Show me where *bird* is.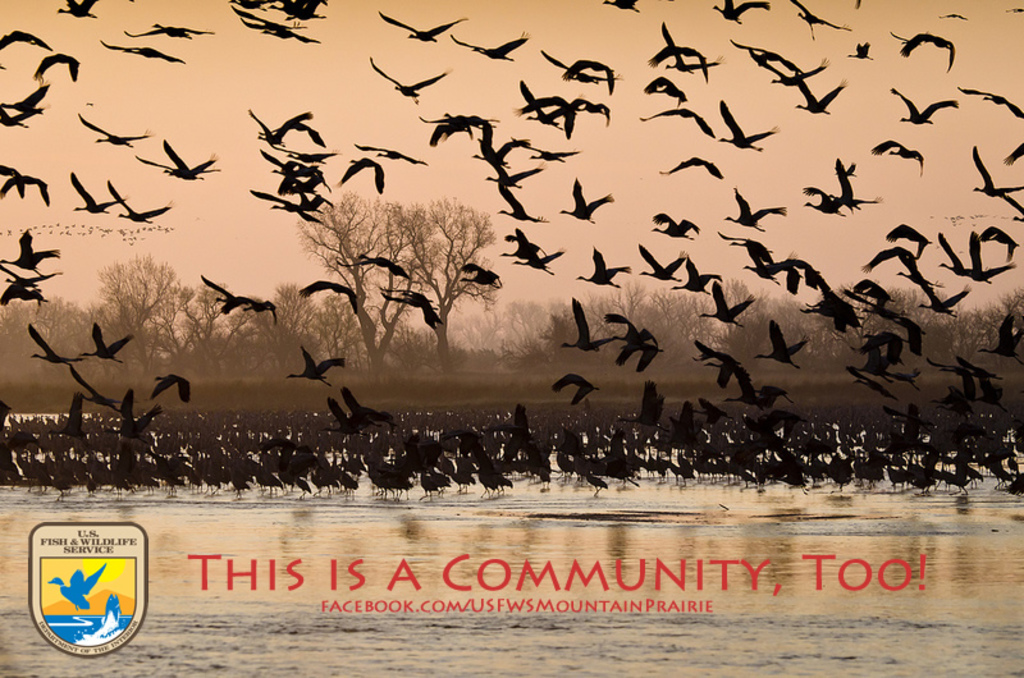
*bird* is at 557, 175, 616, 226.
